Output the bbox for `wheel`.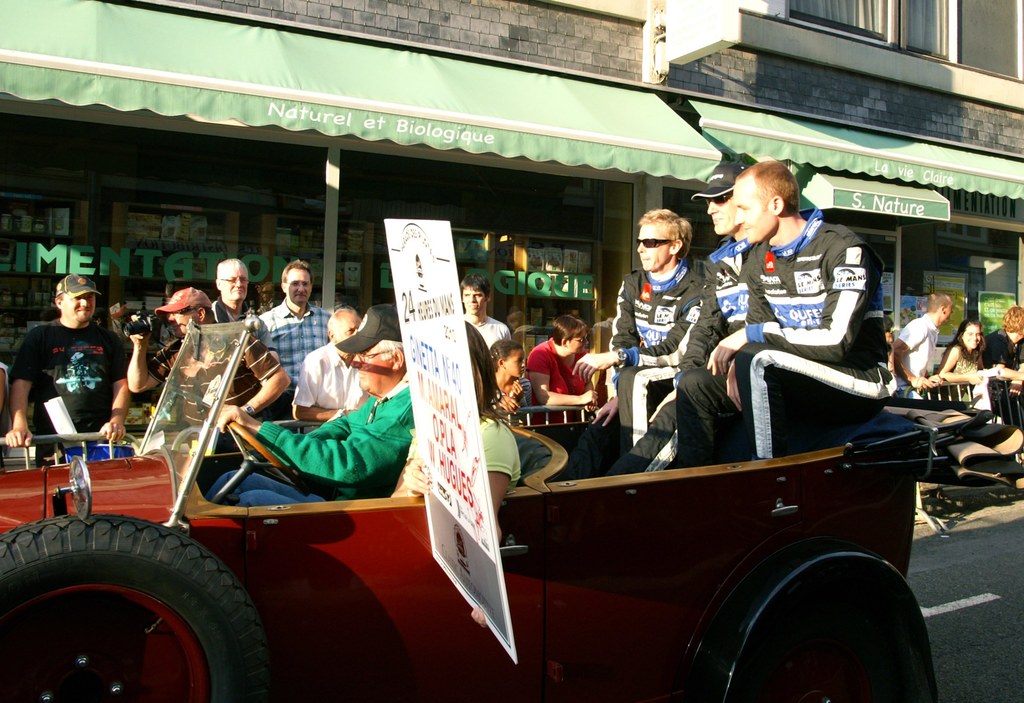
<bbox>0, 508, 276, 702</bbox>.
